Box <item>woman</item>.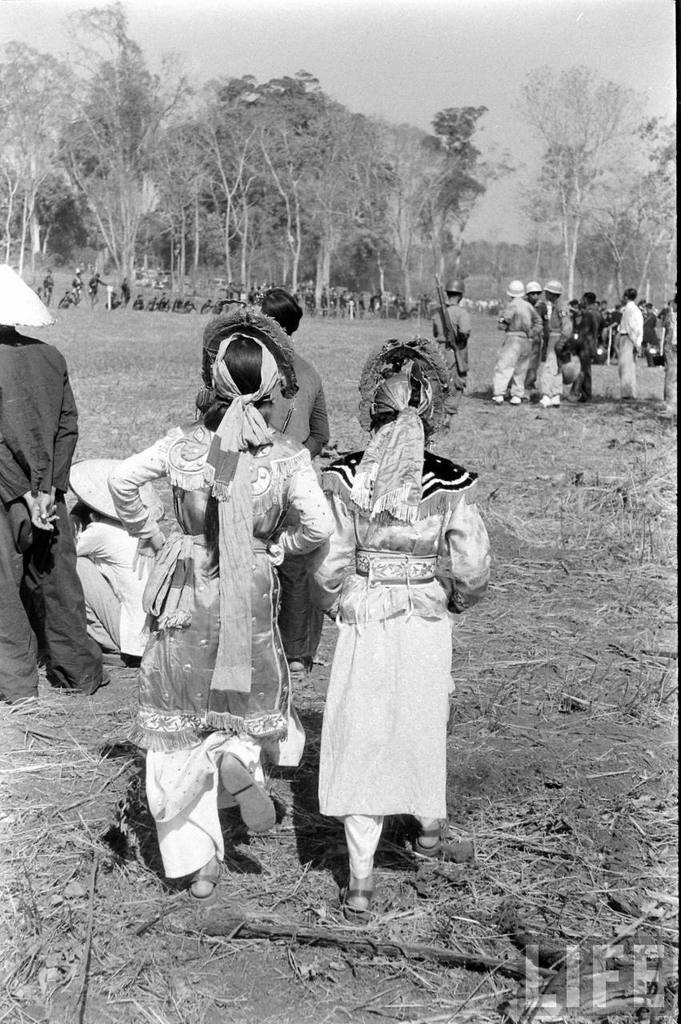
108, 304, 335, 875.
